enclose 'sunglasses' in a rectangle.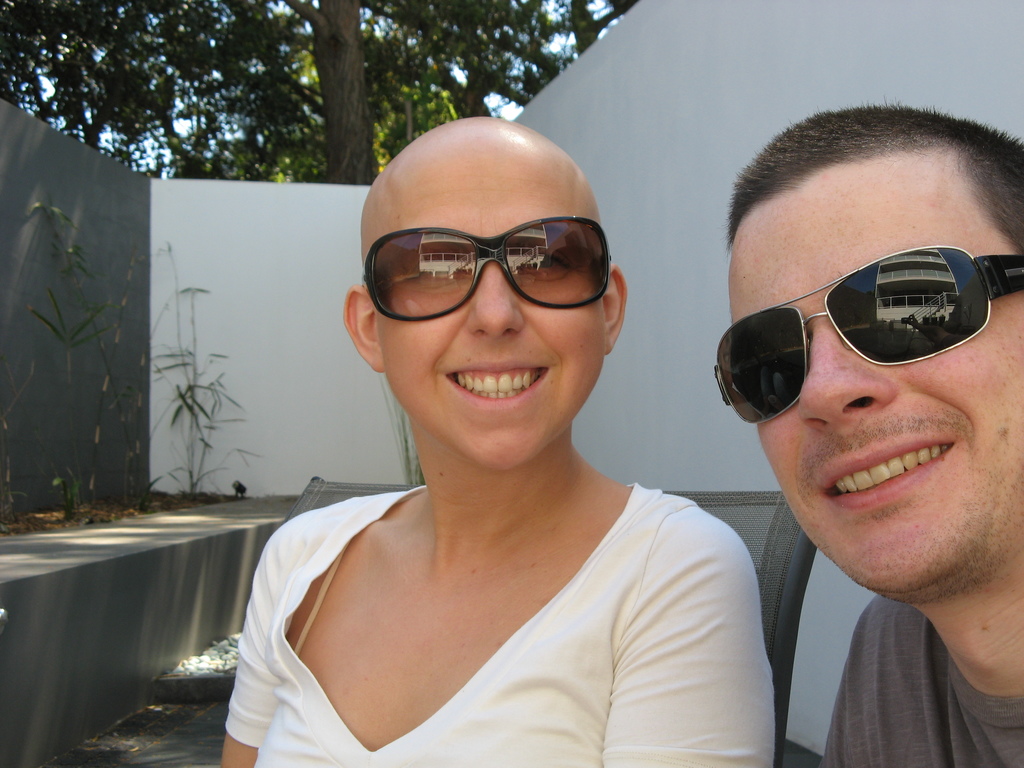
BBox(714, 245, 1023, 426).
